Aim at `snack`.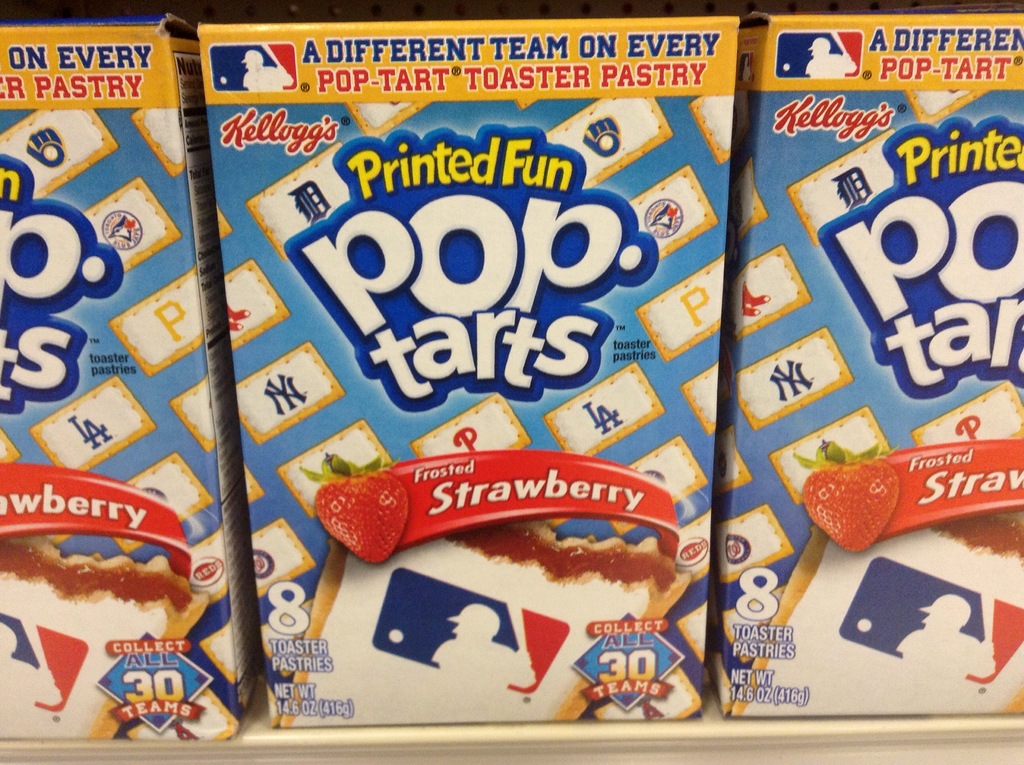
Aimed at [0,430,19,465].
